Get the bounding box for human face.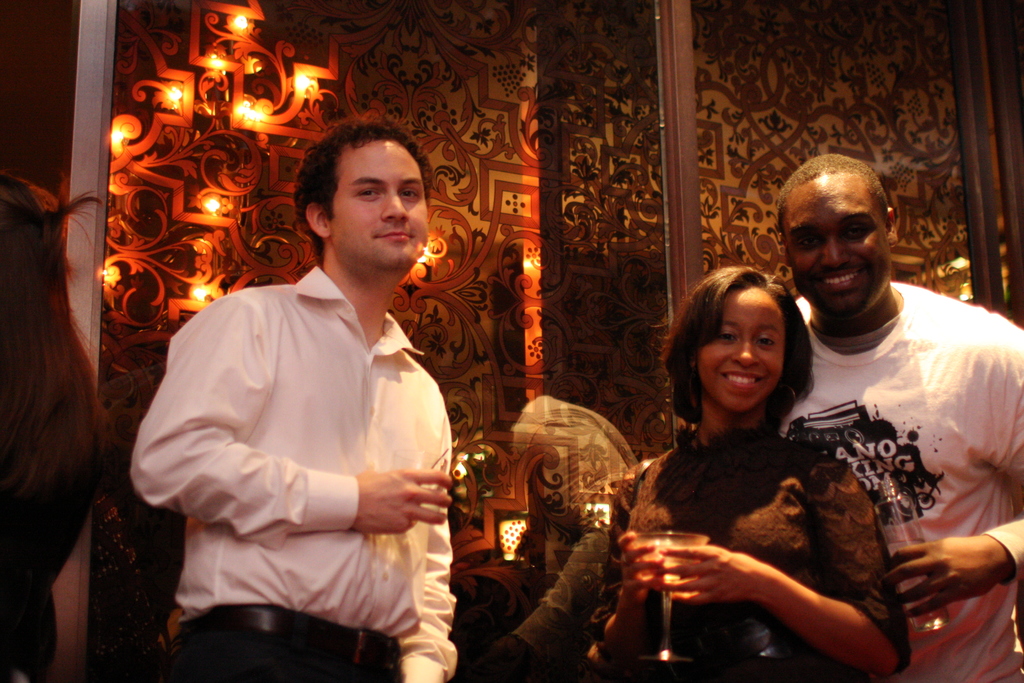
[780, 173, 890, 318].
